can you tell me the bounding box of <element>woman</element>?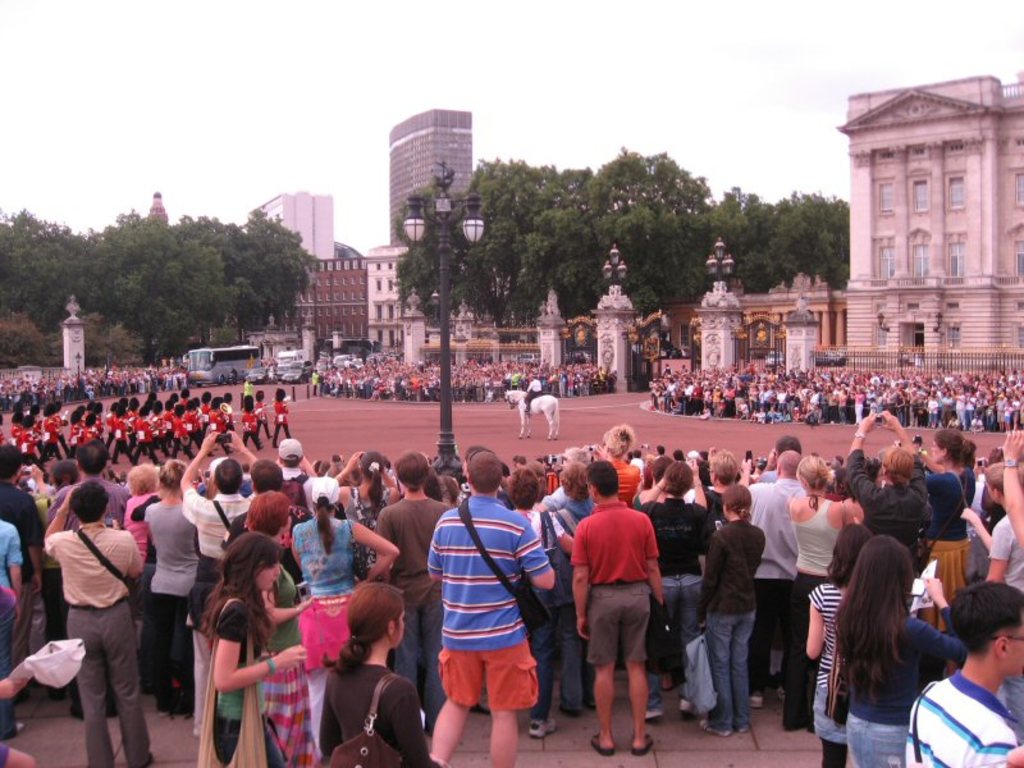
bbox=(643, 456, 717, 721).
